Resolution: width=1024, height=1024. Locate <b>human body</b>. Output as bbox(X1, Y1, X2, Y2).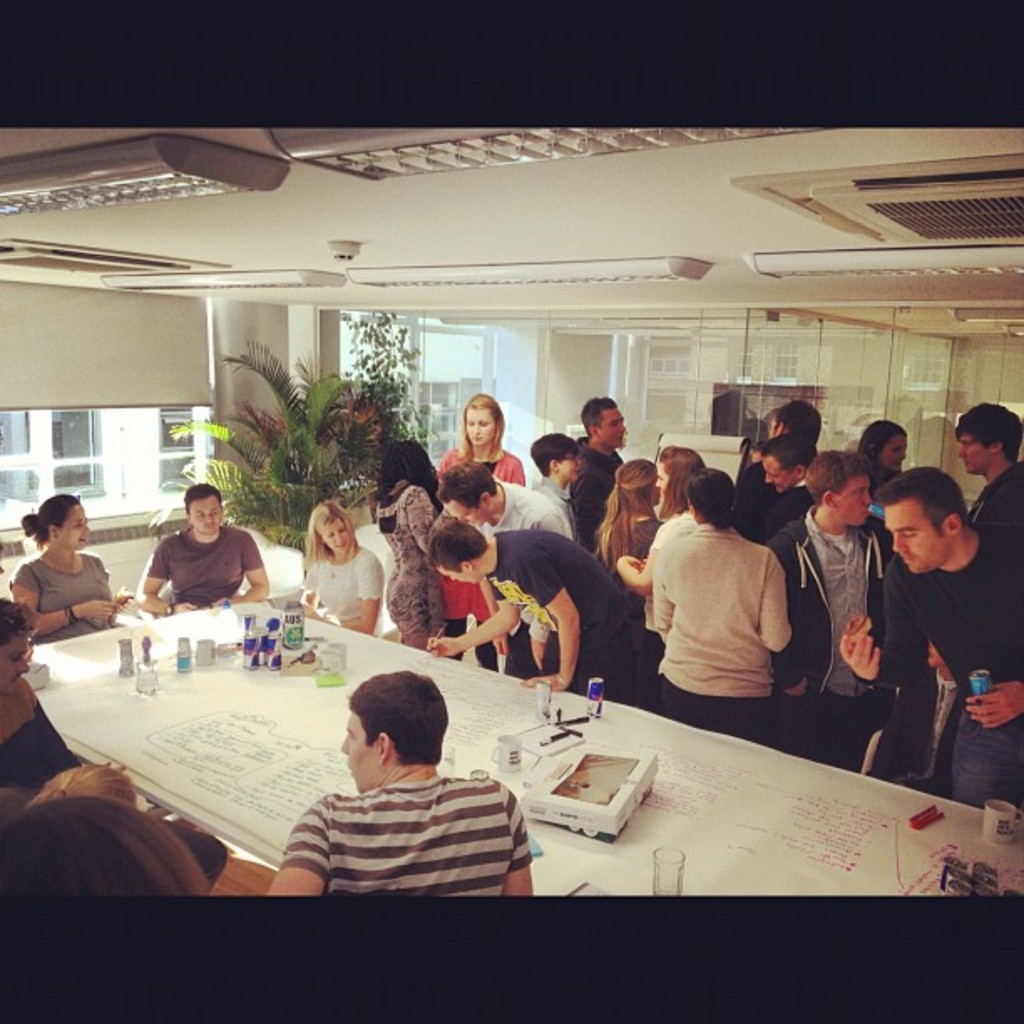
bbox(301, 500, 381, 639).
